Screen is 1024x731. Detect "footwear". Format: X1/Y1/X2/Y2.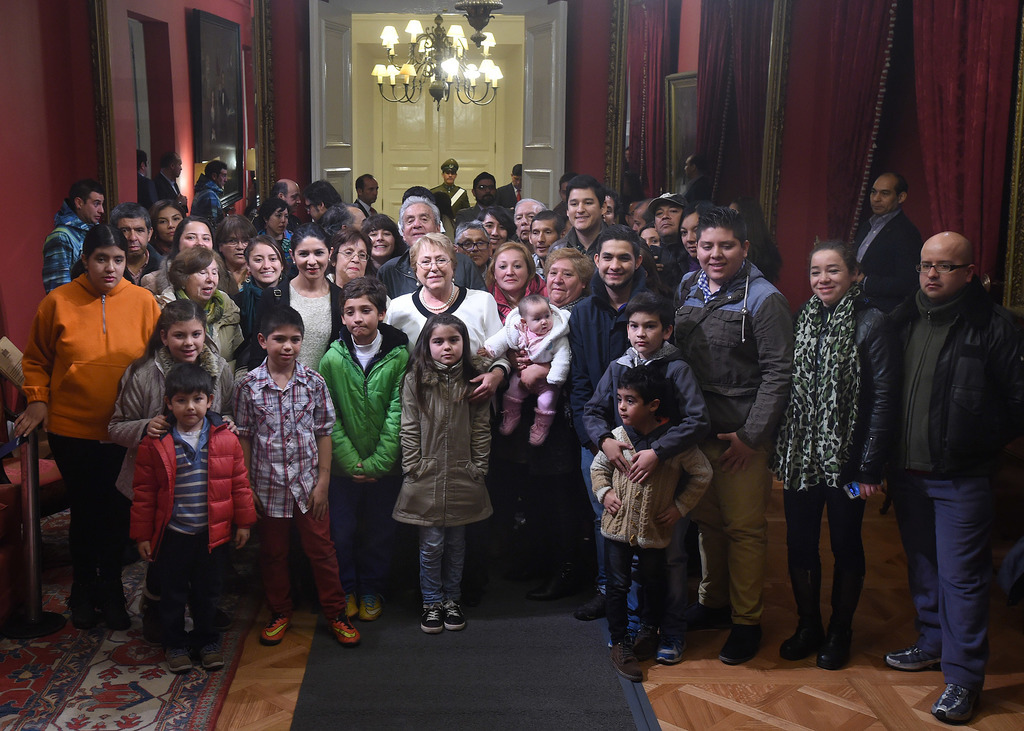
417/606/447/634.
